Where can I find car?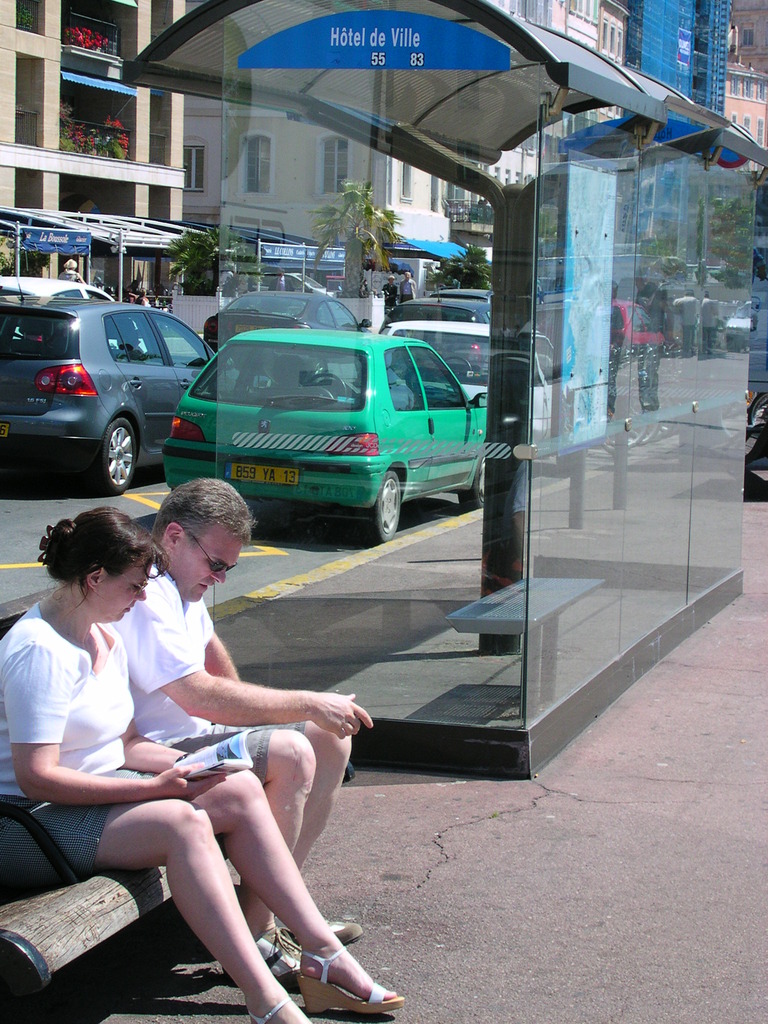
You can find it at 0, 275, 148, 352.
